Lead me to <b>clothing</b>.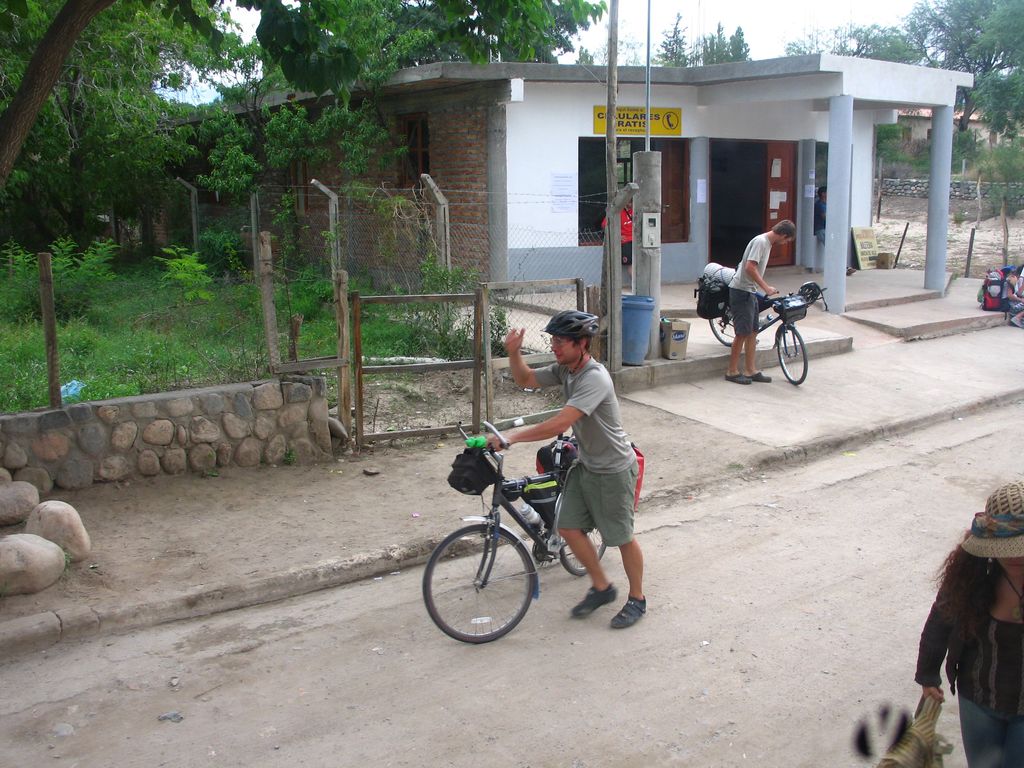
Lead to (x1=530, y1=347, x2=652, y2=476).
